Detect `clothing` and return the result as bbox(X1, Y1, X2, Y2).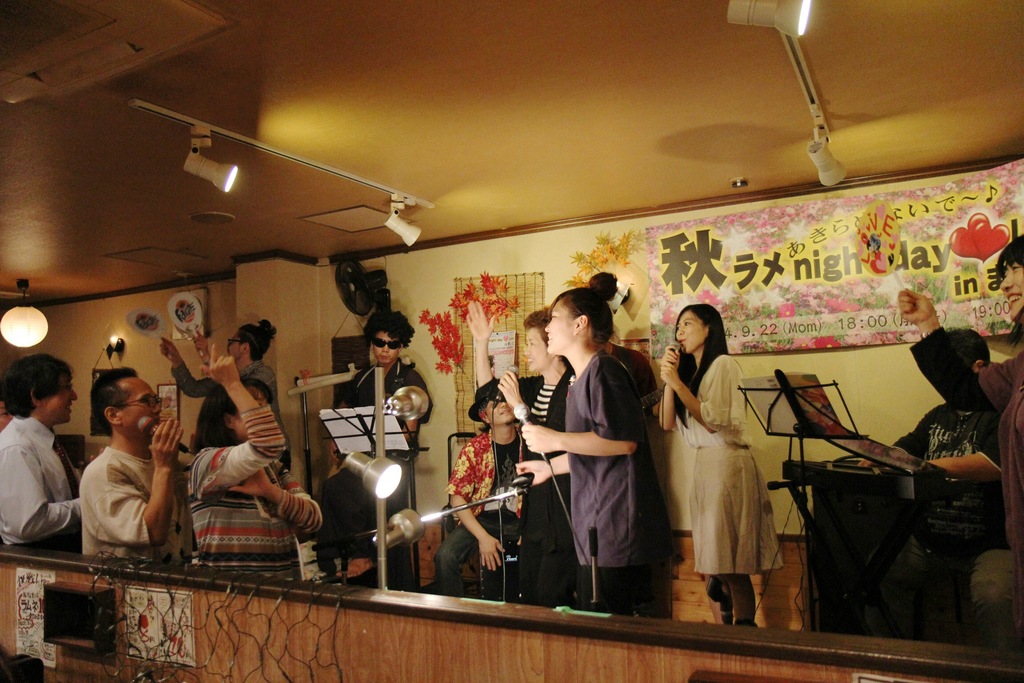
bbox(676, 357, 787, 575).
